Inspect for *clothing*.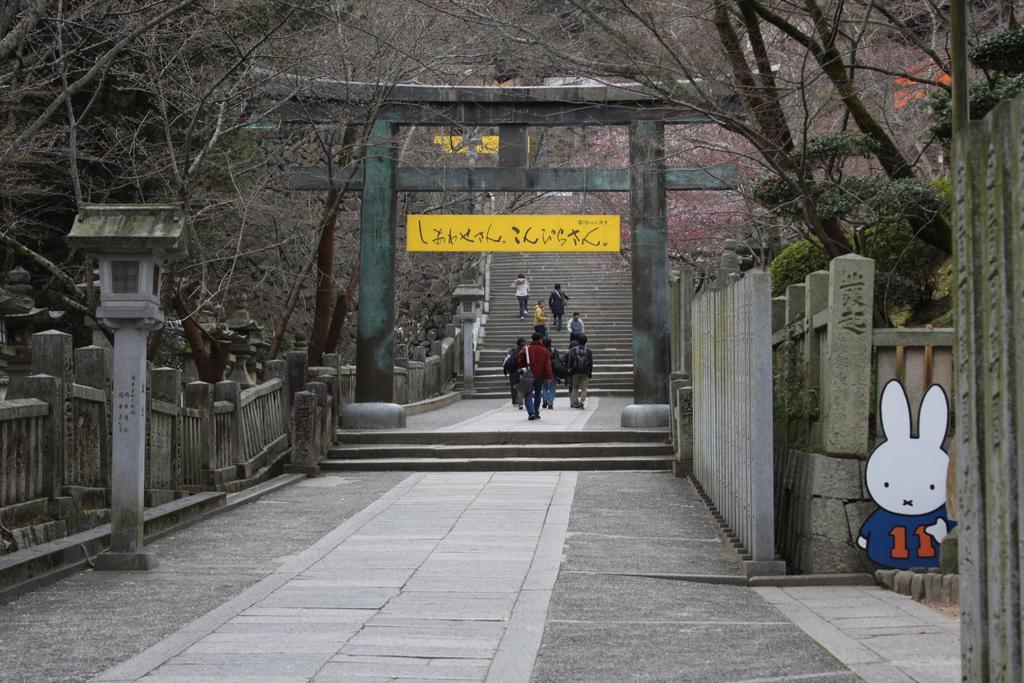
Inspection: rect(565, 316, 586, 337).
